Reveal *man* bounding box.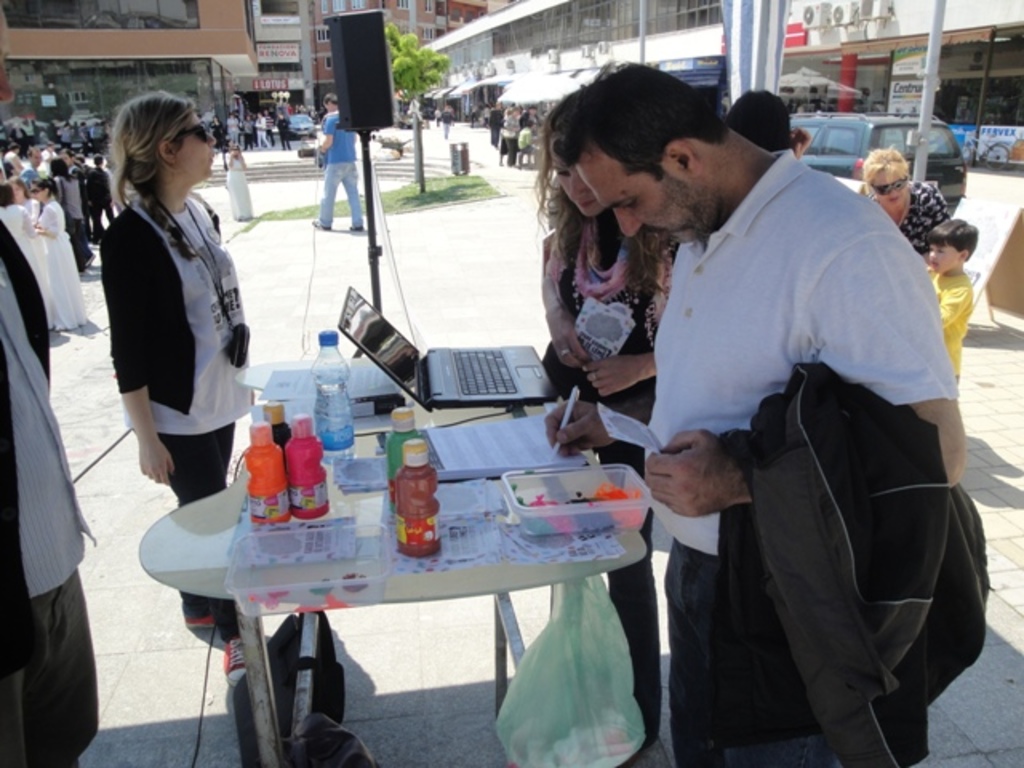
Revealed: detection(312, 93, 366, 232).
